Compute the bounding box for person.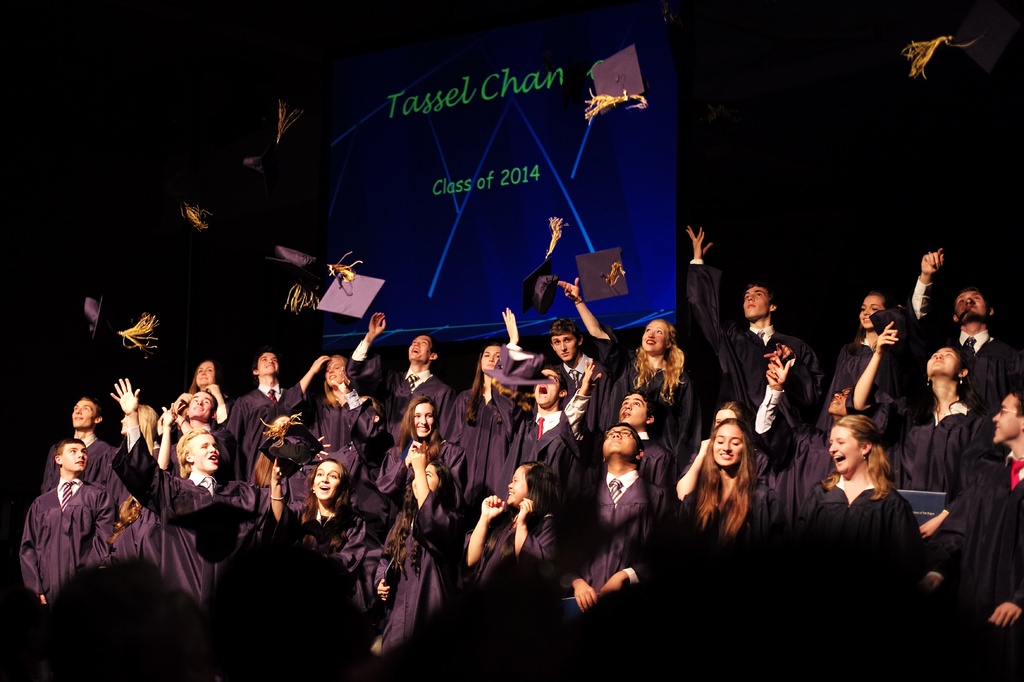
box(24, 395, 118, 625).
